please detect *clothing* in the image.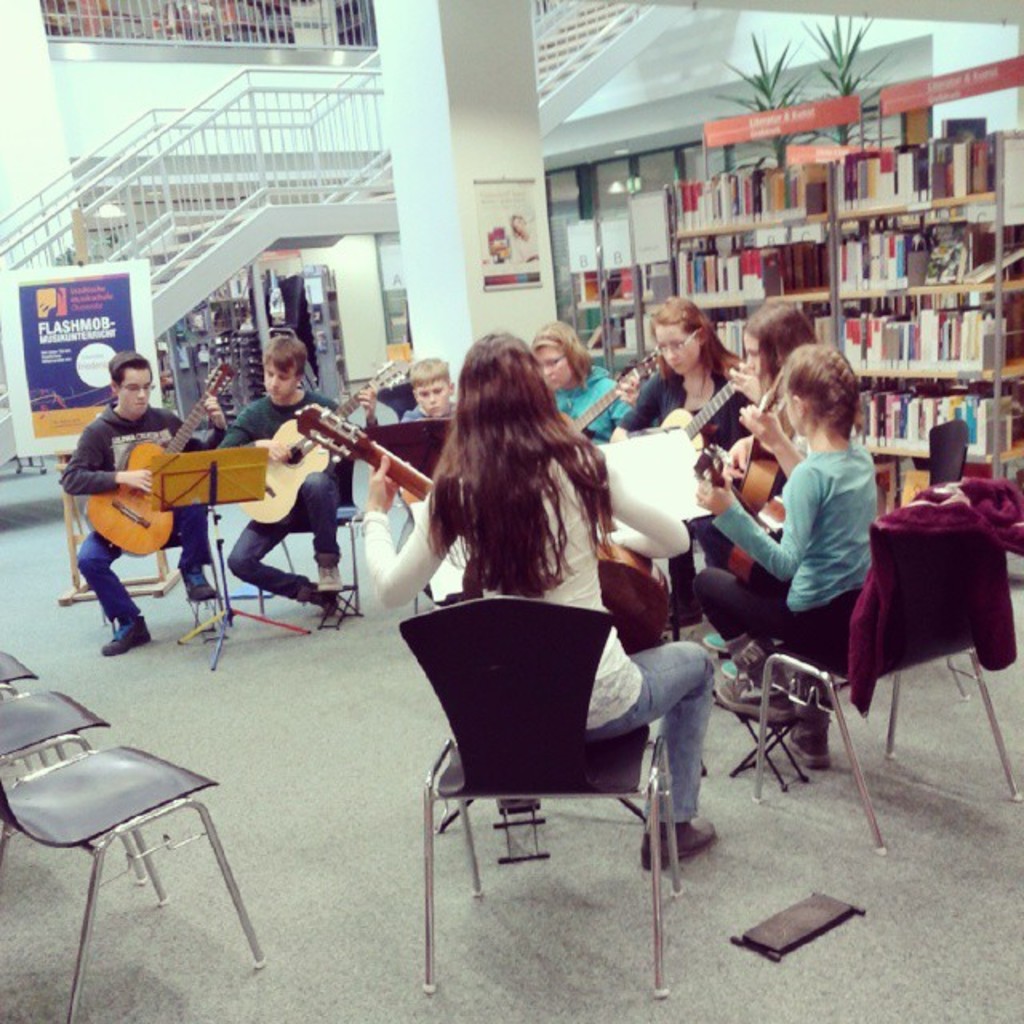
58/400/211/629.
